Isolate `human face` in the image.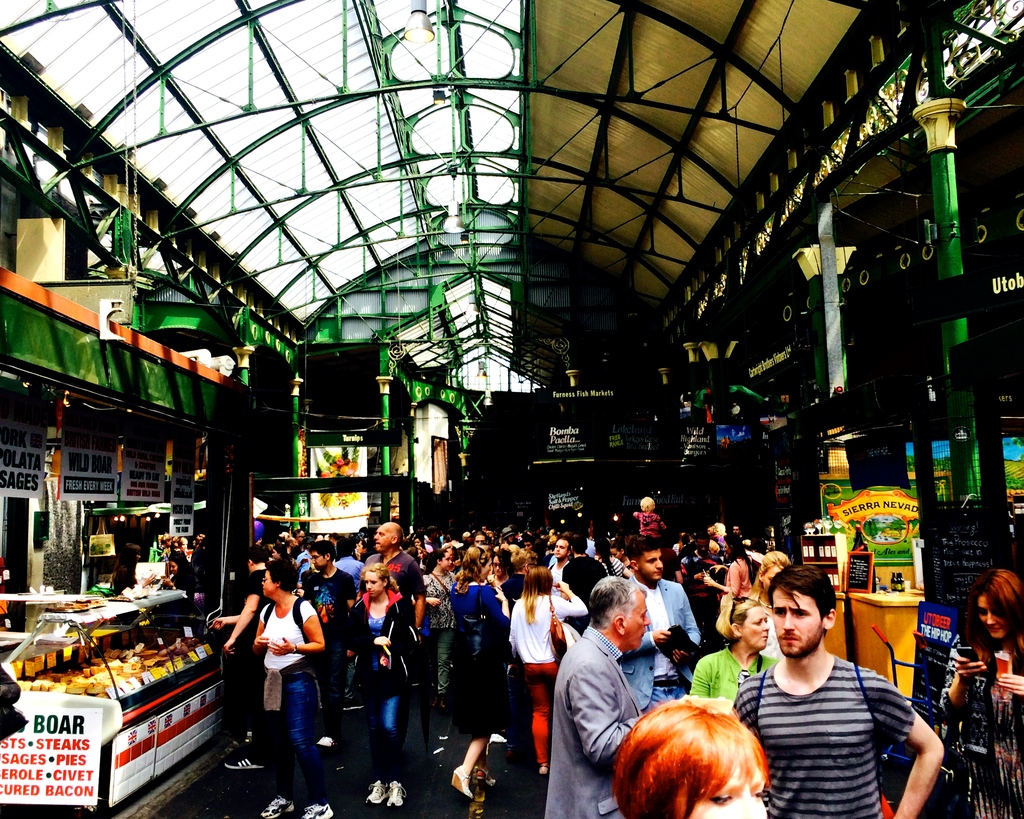
Isolated region: 552:539:568:559.
